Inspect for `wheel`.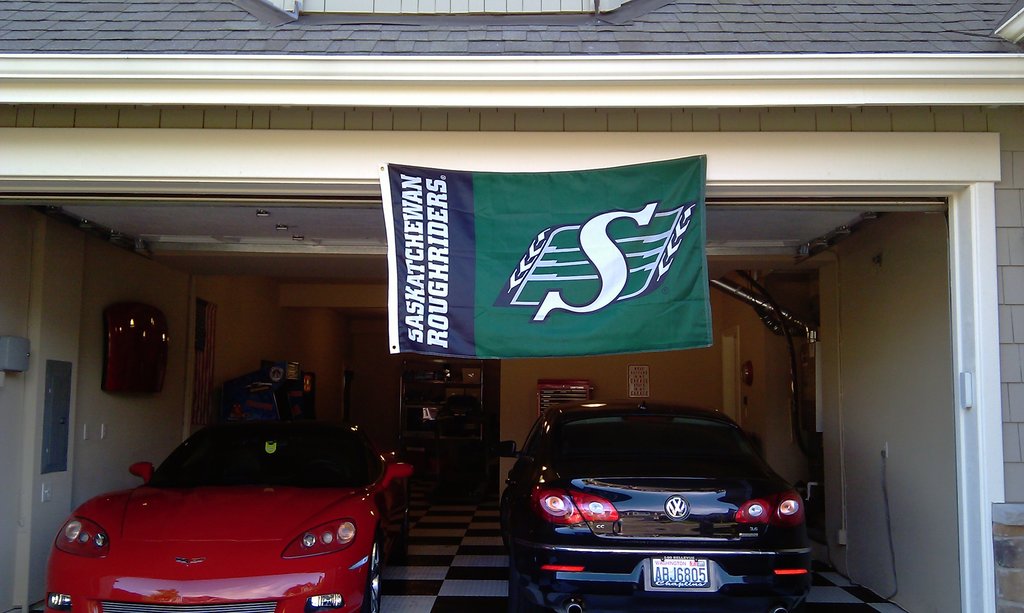
Inspection: 499/489/515/551.
